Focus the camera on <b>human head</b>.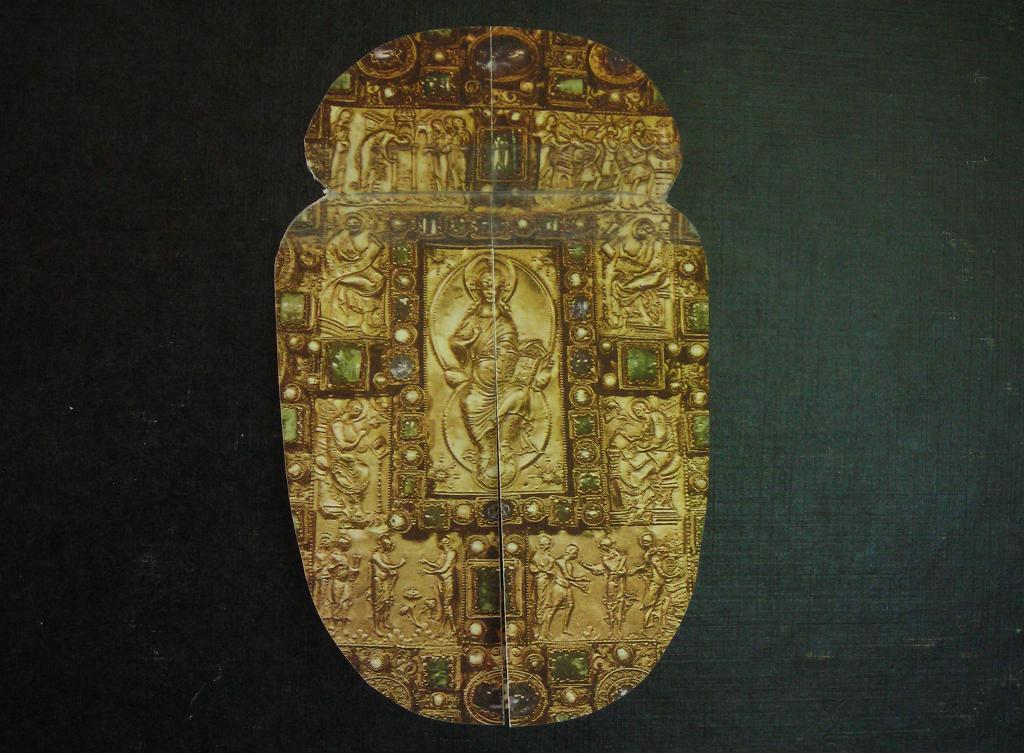
Focus region: <region>438, 537, 448, 550</region>.
